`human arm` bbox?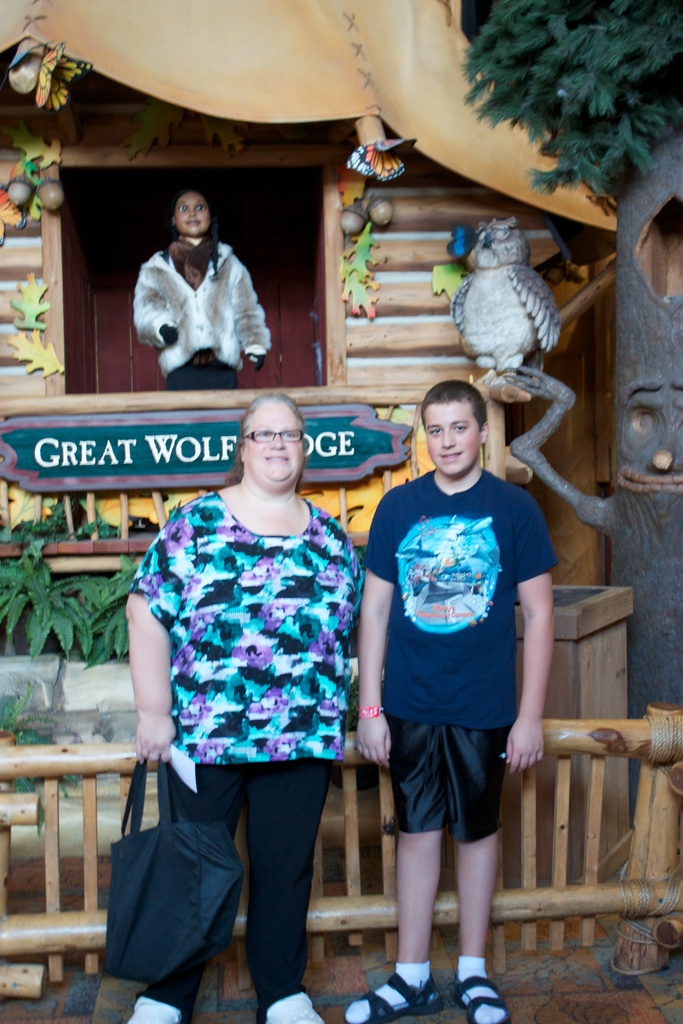
bbox=(131, 268, 175, 352)
